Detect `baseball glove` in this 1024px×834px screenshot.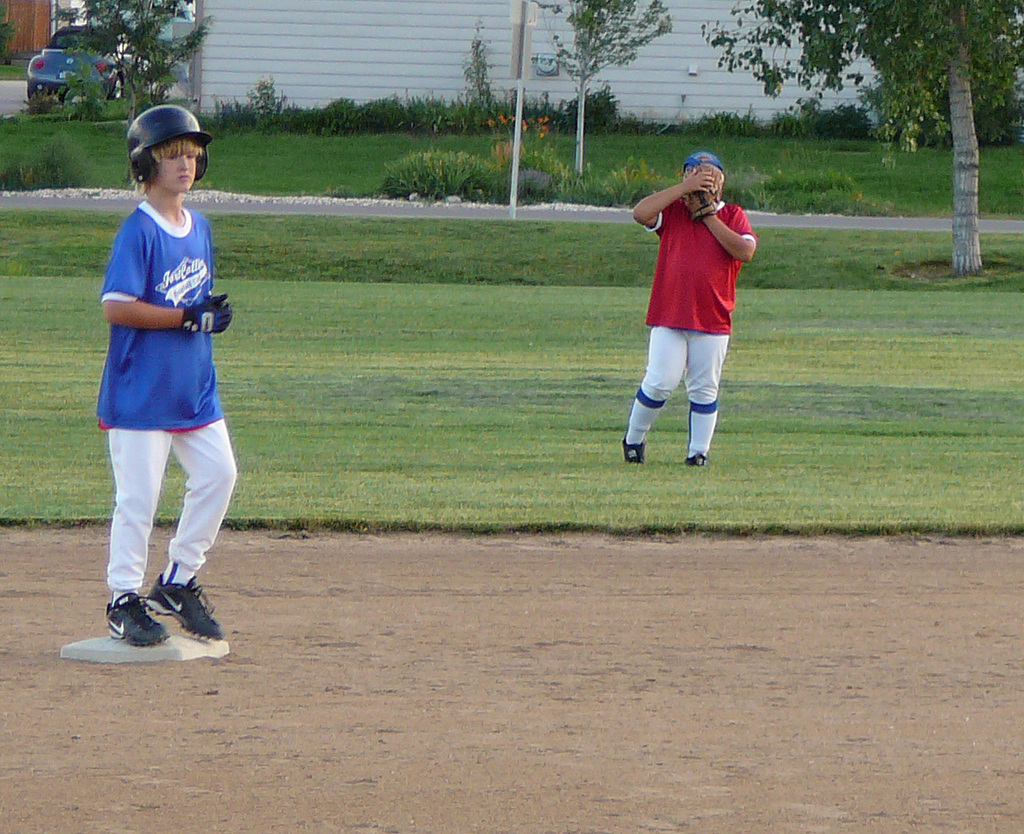
Detection: 177,294,237,332.
